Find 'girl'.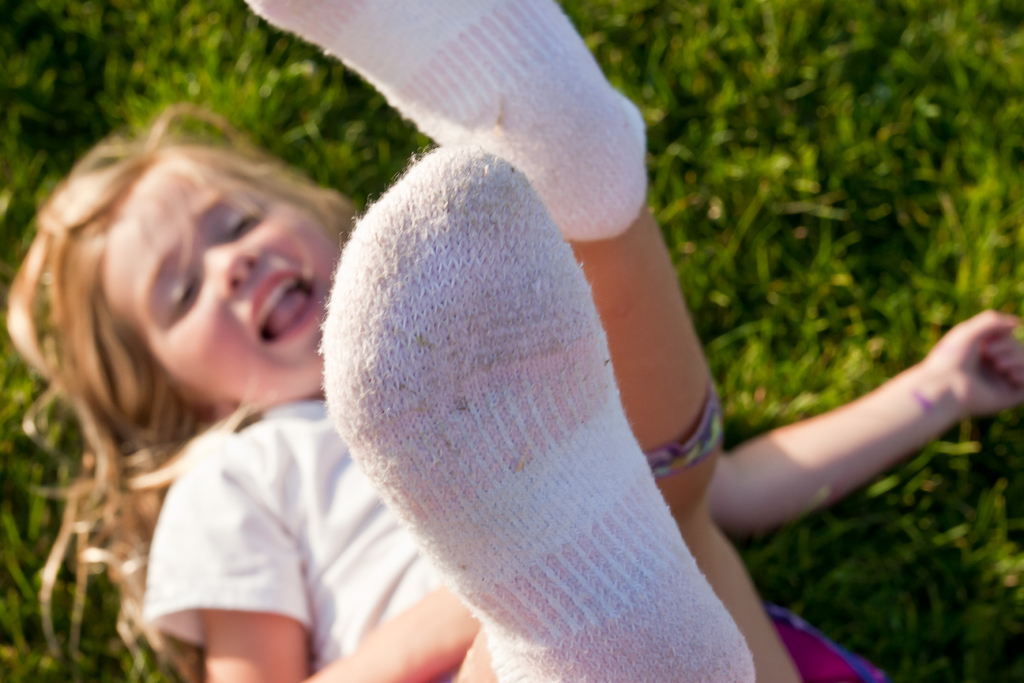
{"x1": 0, "y1": 0, "x2": 1023, "y2": 682}.
